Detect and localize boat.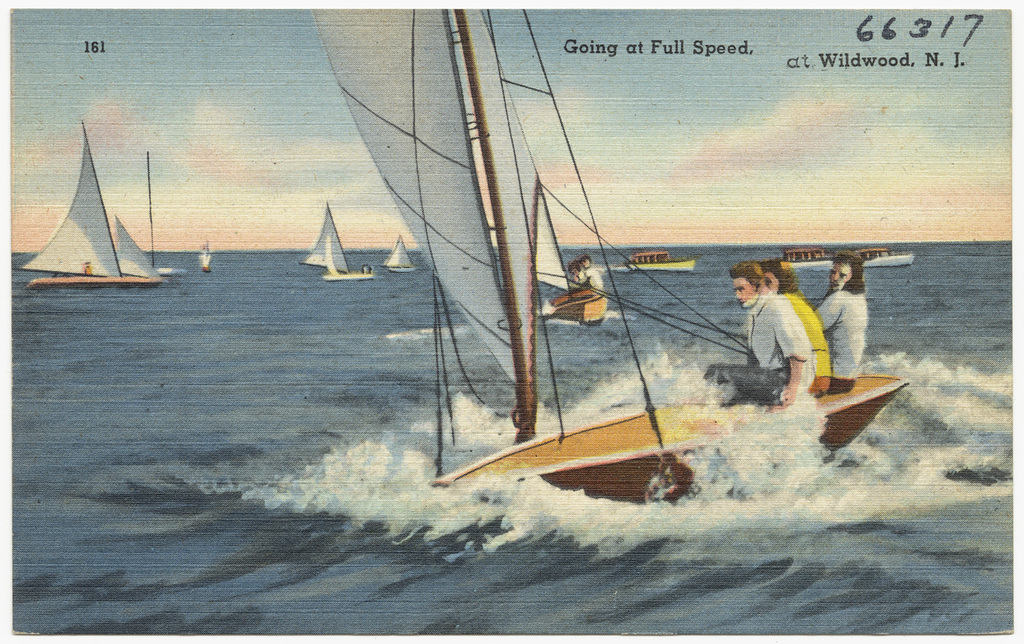
Localized at <region>380, 233, 416, 280</region>.
